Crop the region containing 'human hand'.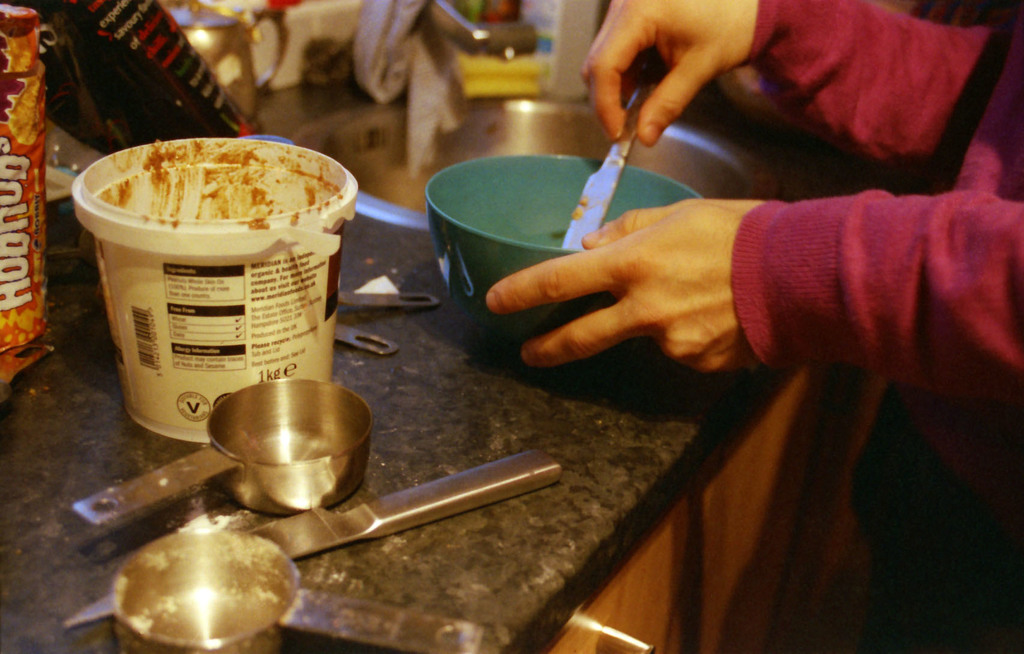
Crop region: 518,179,771,385.
